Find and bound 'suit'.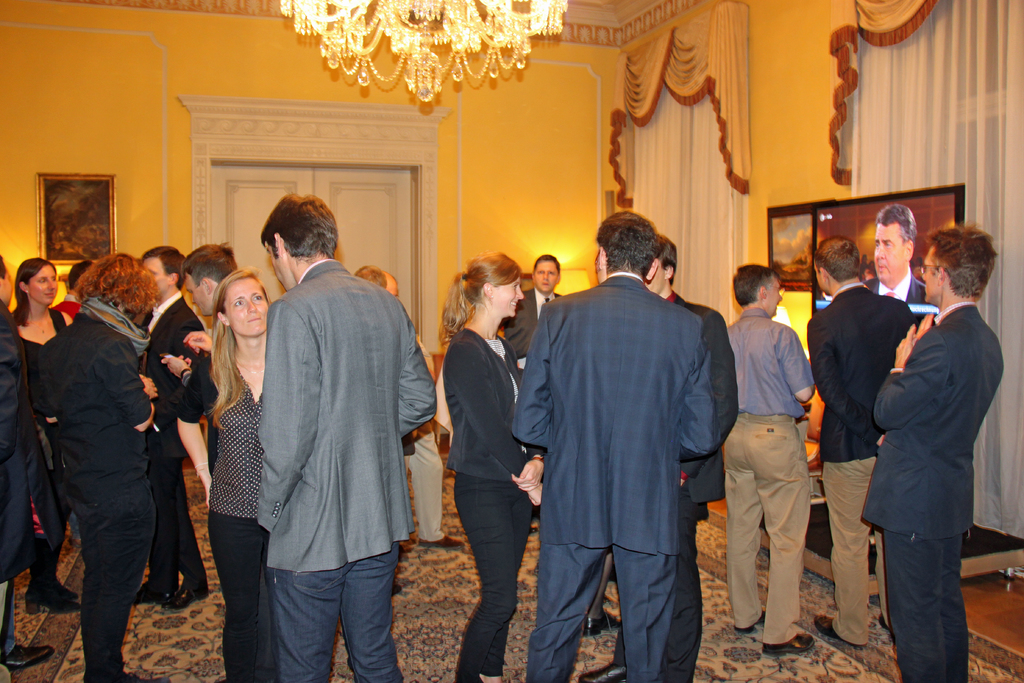
Bound: detection(135, 288, 212, 582).
